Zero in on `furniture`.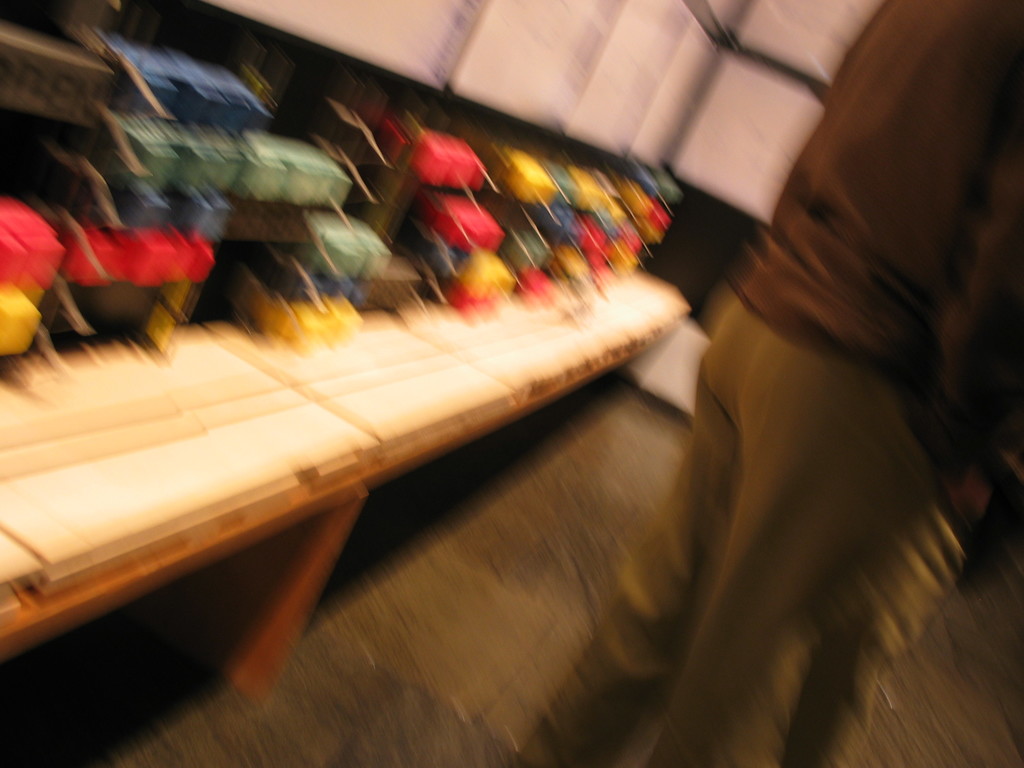
Zeroed in: 0, 268, 689, 706.
